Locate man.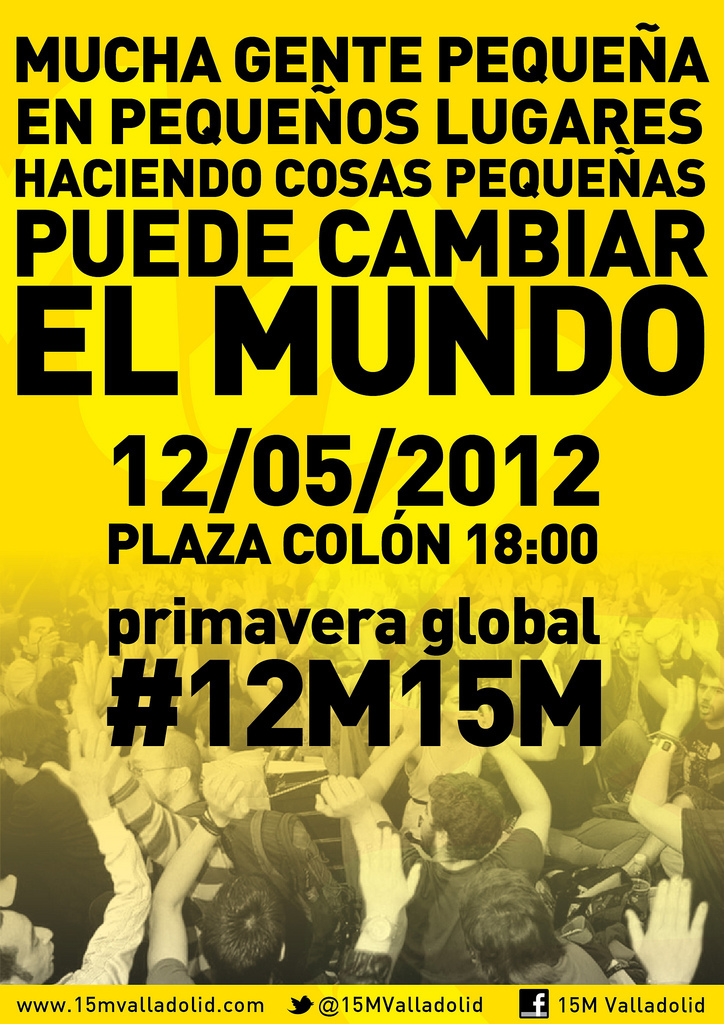
Bounding box: pyautogui.locateOnScreen(337, 674, 556, 980).
